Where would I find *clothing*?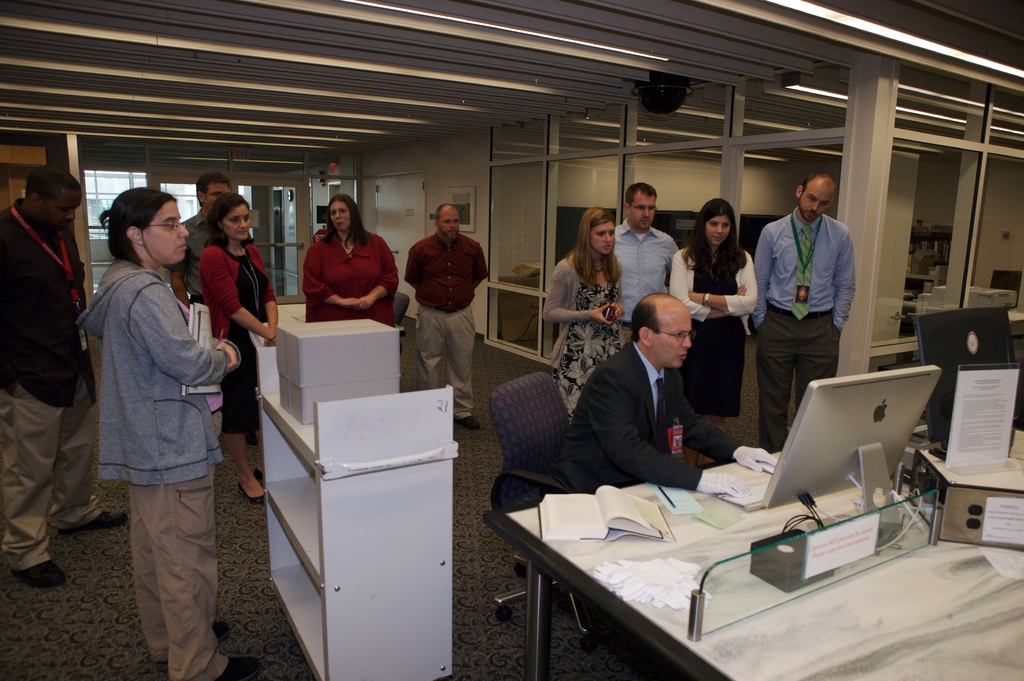
At BBox(401, 237, 493, 422).
